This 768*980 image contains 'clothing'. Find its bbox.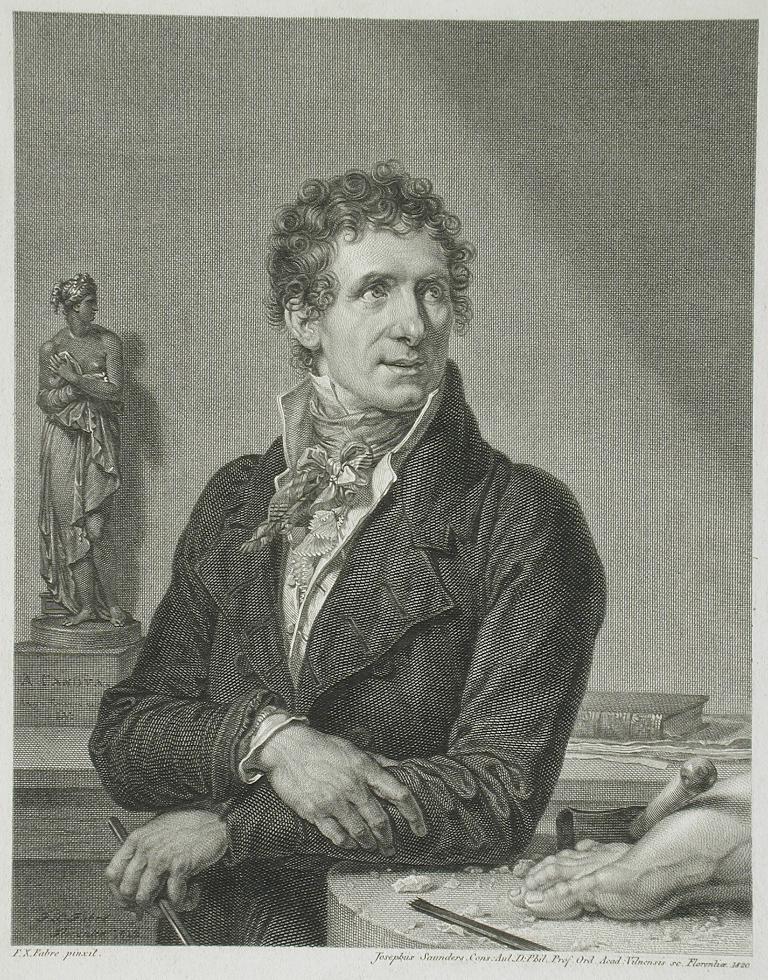
bbox=[83, 355, 607, 944].
